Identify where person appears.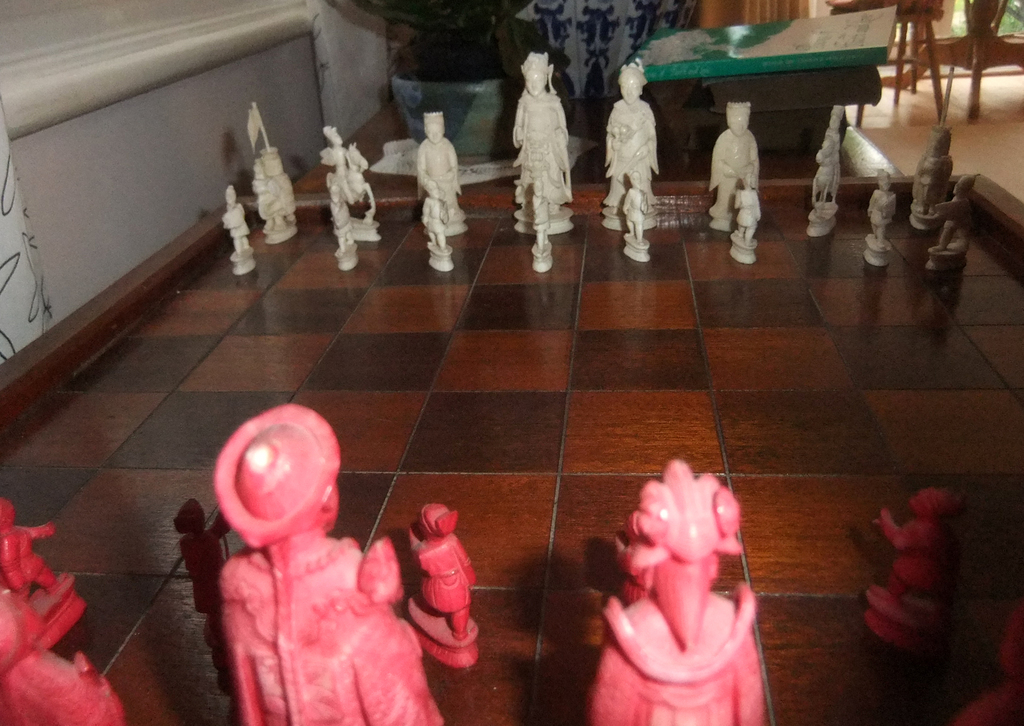
Appears at l=414, t=104, r=468, b=230.
